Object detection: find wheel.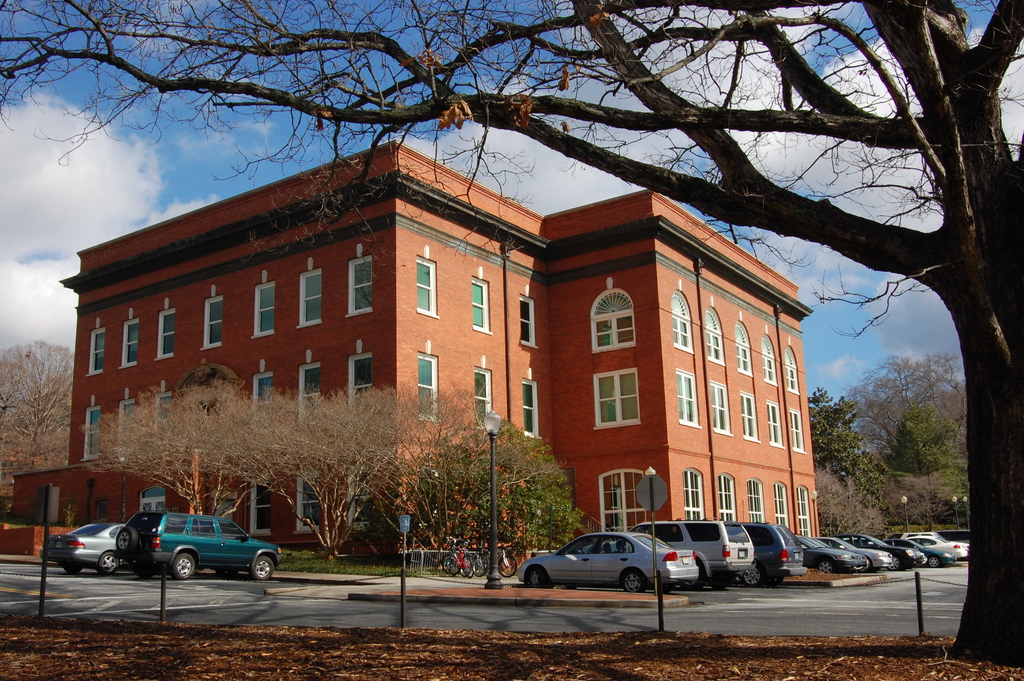
[left=684, top=572, right=700, bottom=589].
